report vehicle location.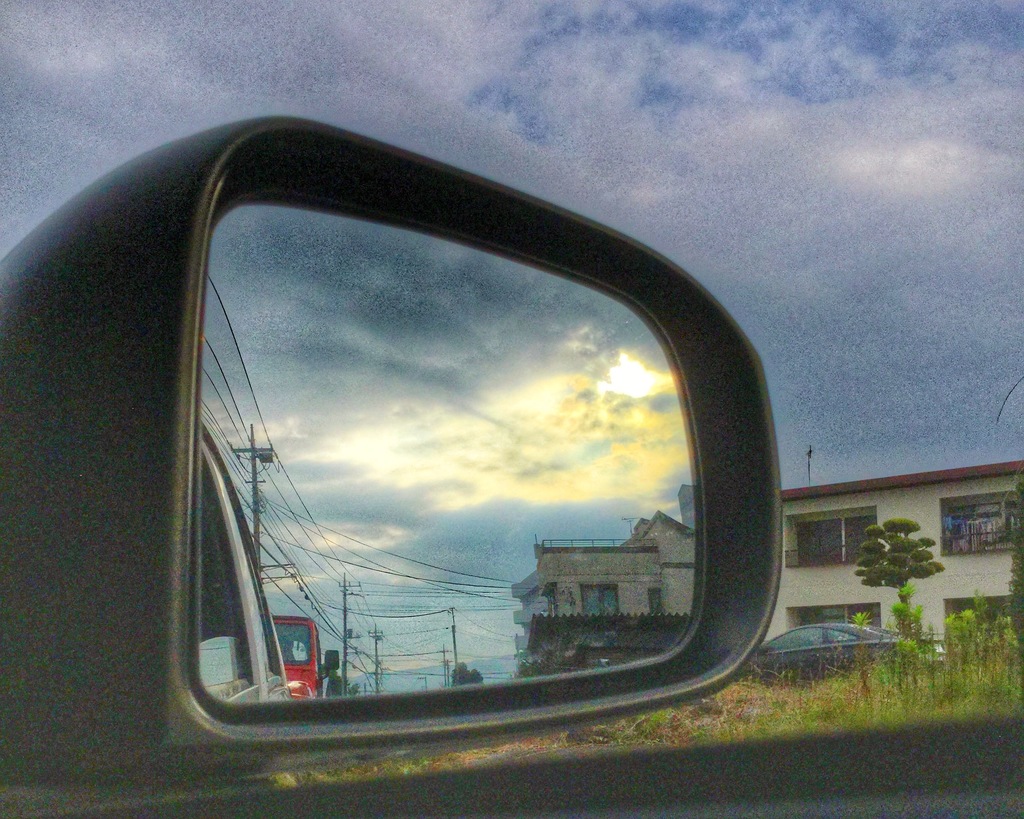
Report: {"x1": 732, "y1": 621, "x2": 947, "y2": 689}.
